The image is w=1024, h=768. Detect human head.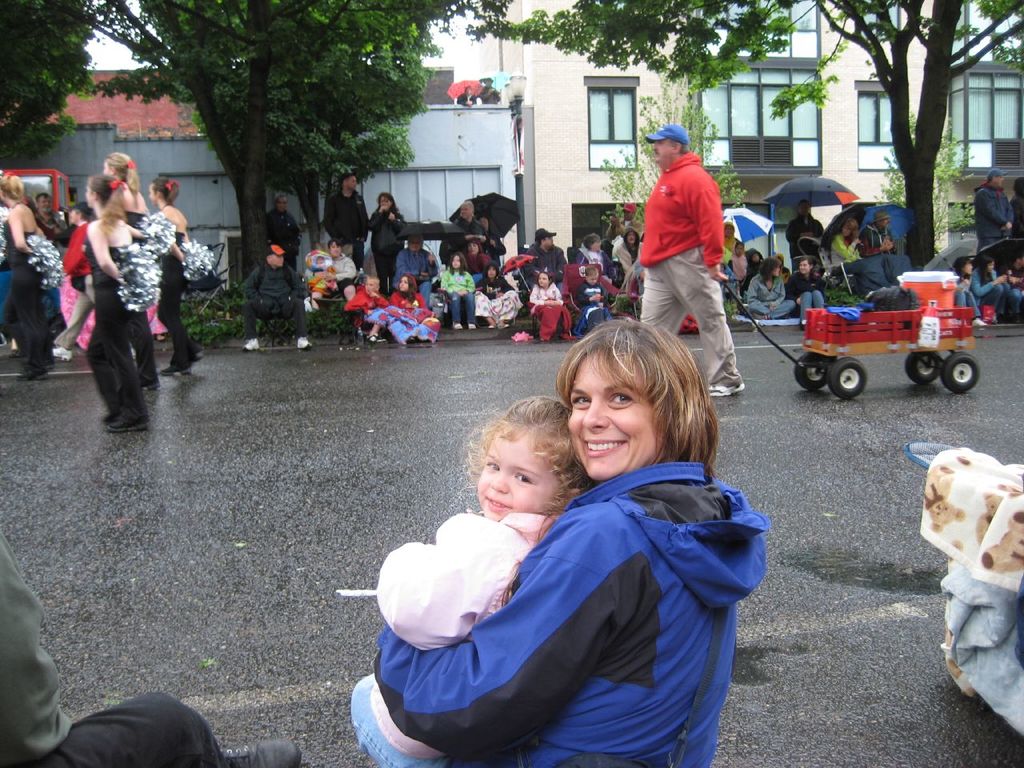
Detection: <bbox>984, 170, 1002, 189</bbox>.
